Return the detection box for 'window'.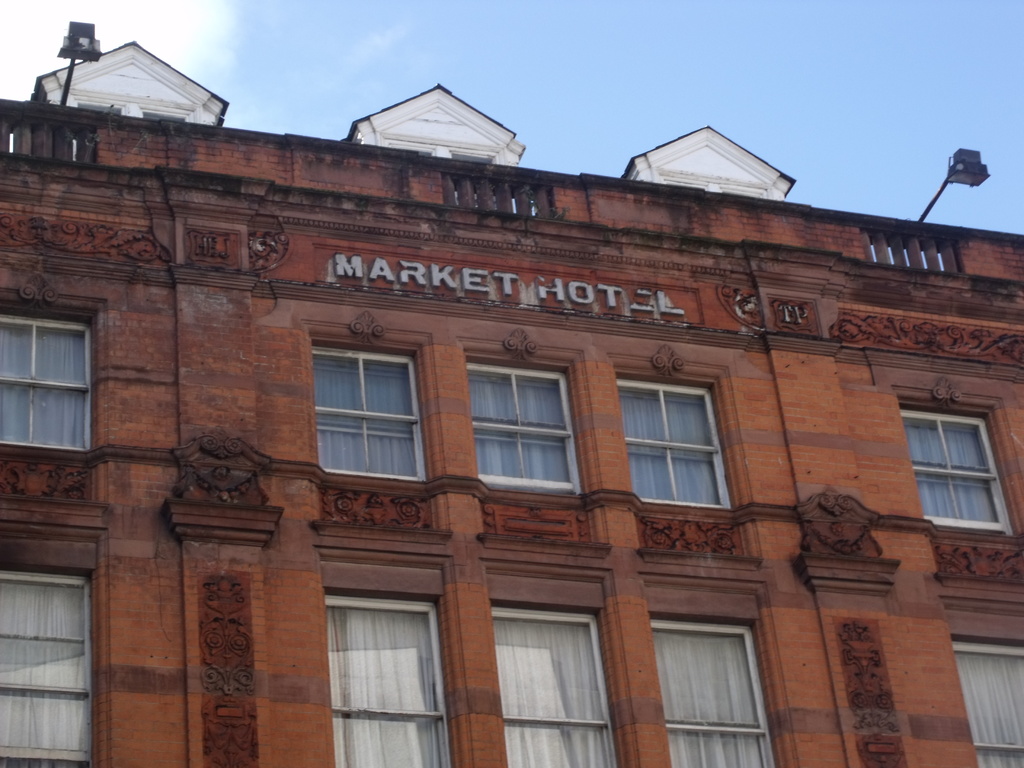
x1=332 y1=595 x2=451 y2=767.
